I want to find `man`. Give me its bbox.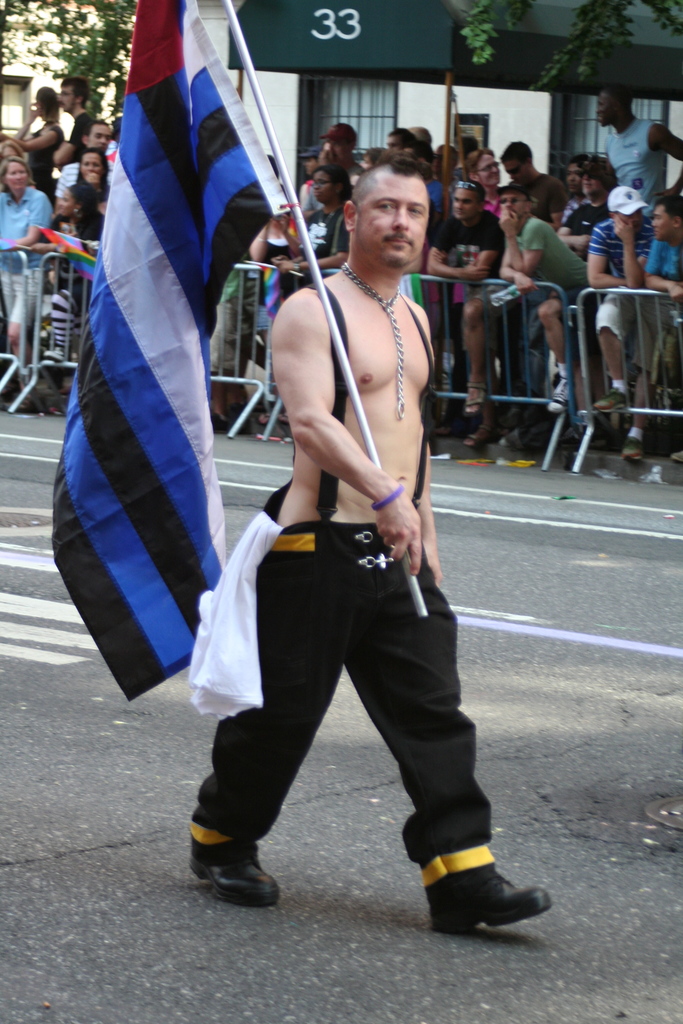
[x1=318, y1=121, x2=363, y2=185].
